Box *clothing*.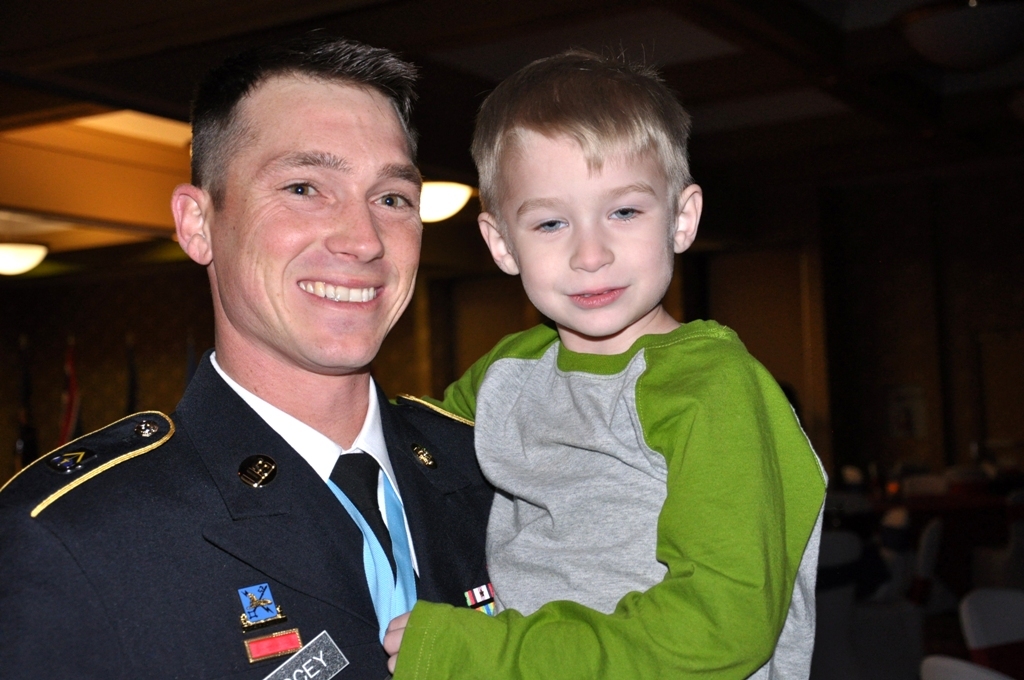
(0, 345, 499, 679).
